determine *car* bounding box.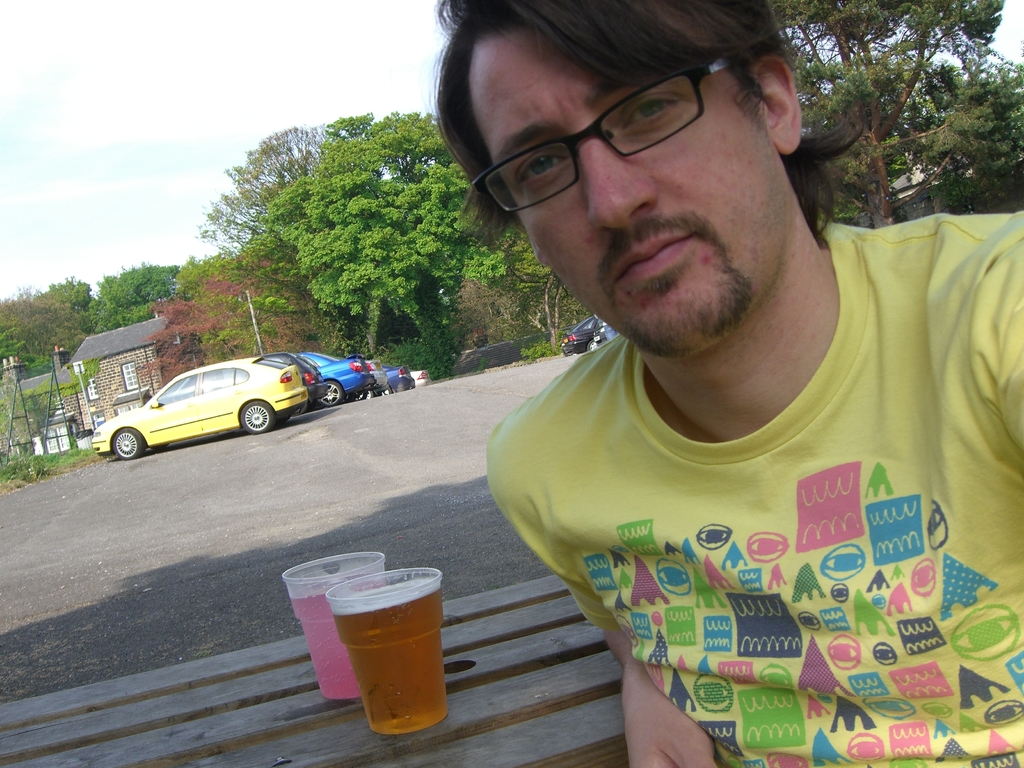
Determined: crop(386, 367, 415, 394).
